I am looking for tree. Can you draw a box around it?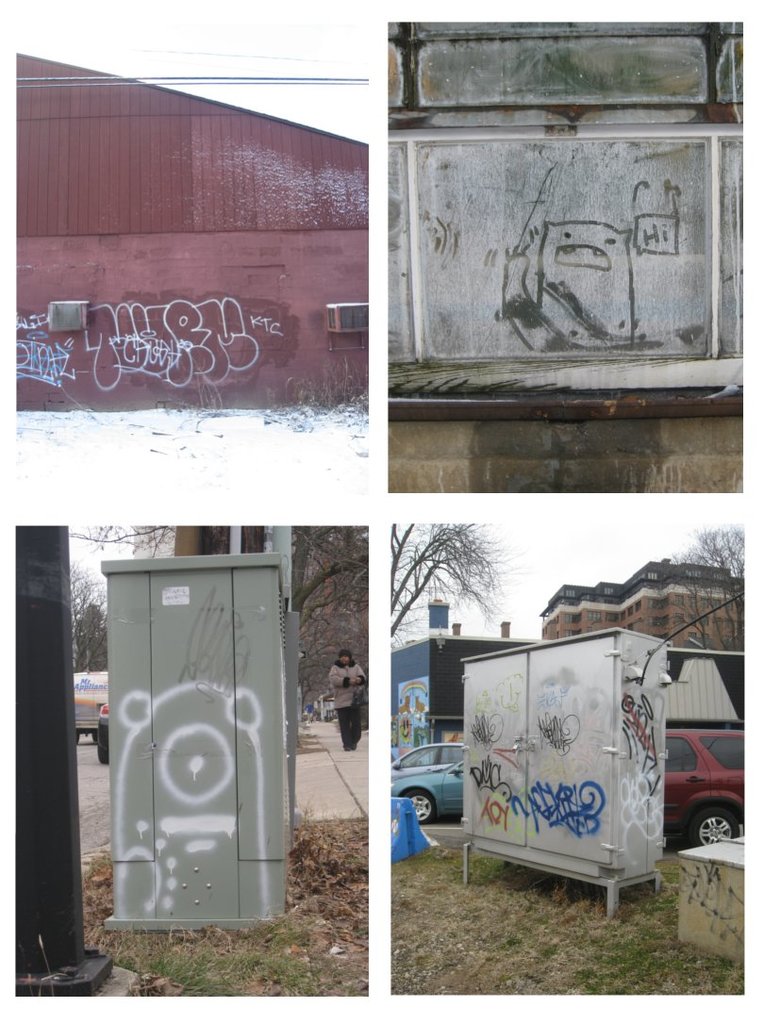
Sure, the bounding box is 68 519 173 669.
